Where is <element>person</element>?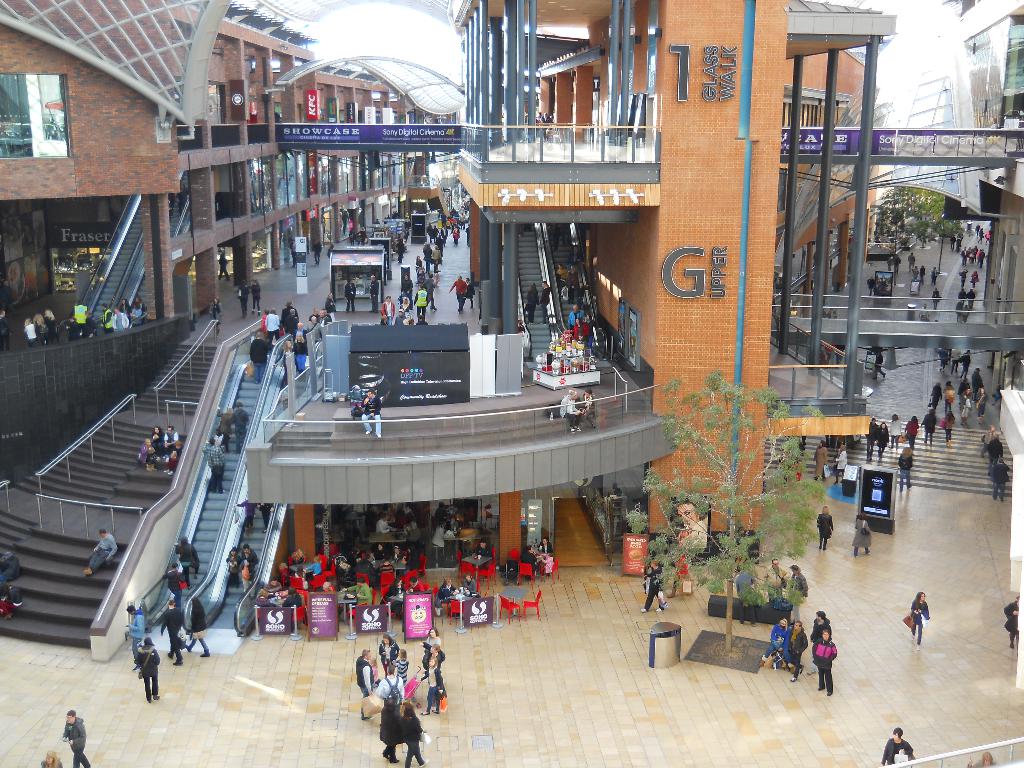
0 575 24 620.
